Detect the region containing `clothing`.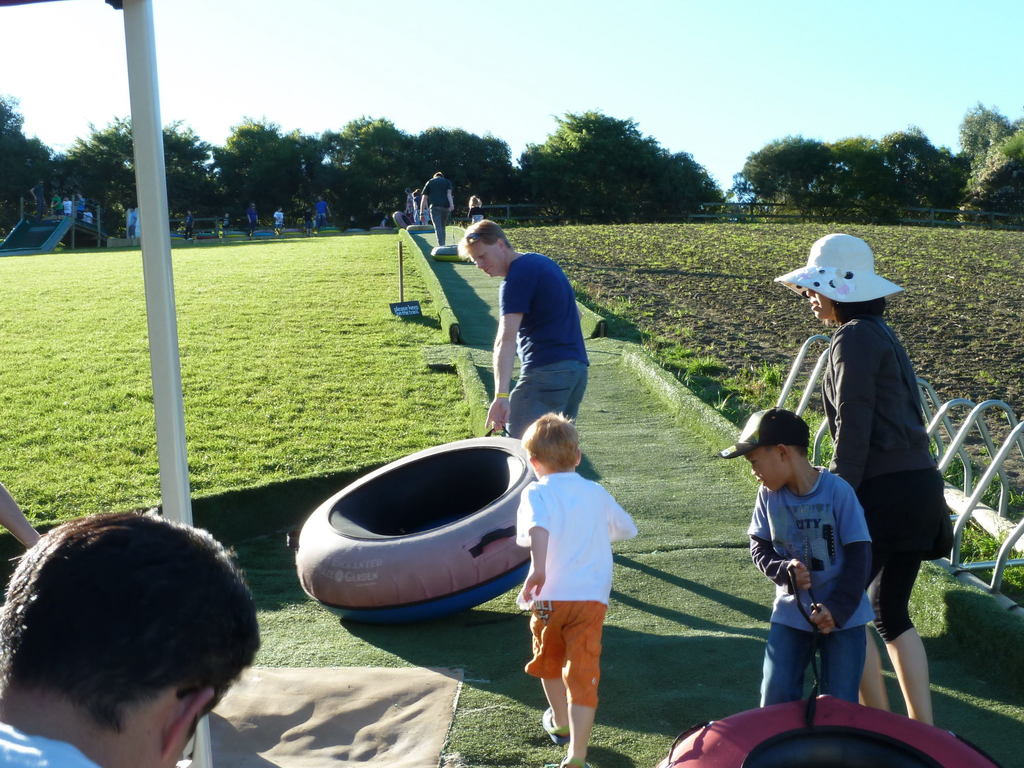
box=[526, 452, 627, 712].
